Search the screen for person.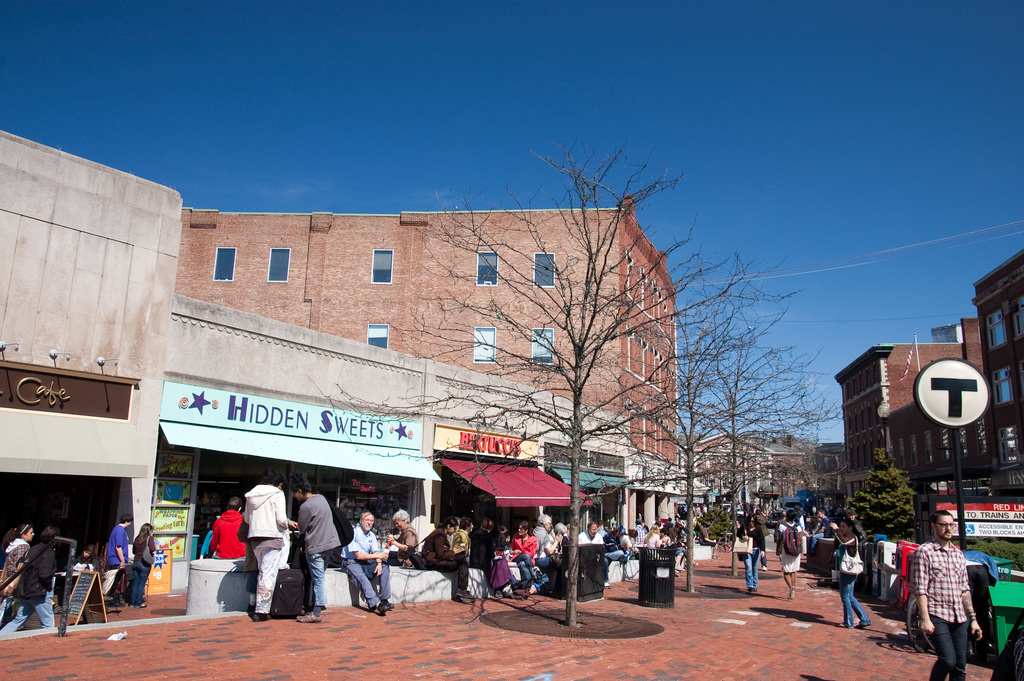
Found at pyautogui.locateOnScreen(238, 473, 295, 623).
